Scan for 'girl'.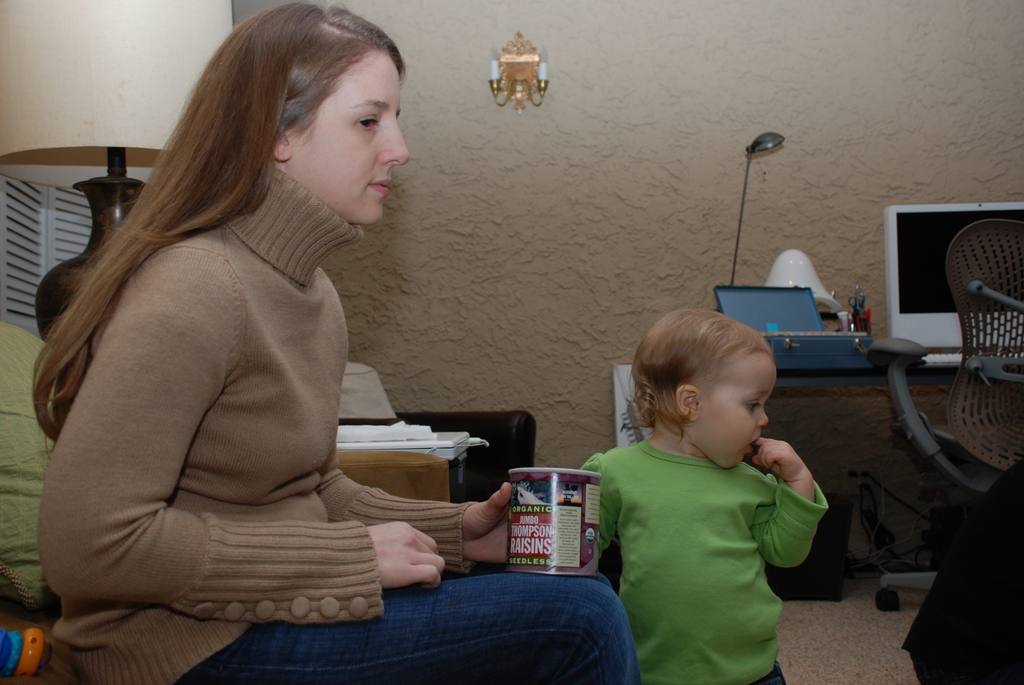
Scan result: detection(559, 297, 829, 684).
